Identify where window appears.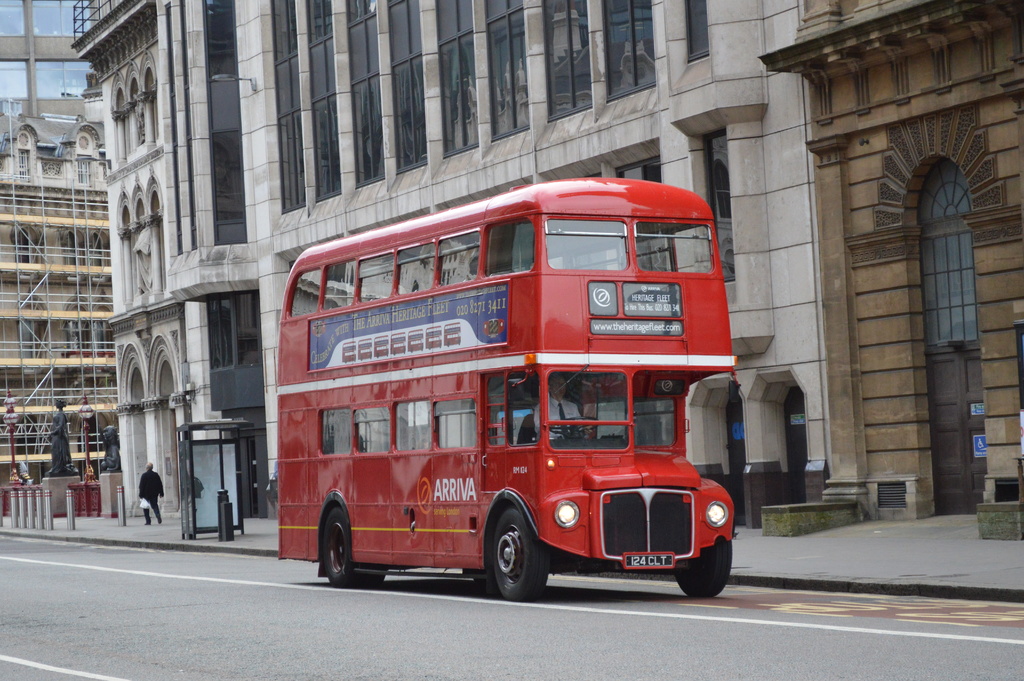
Appears at locate(203, 291, 265, 412).
